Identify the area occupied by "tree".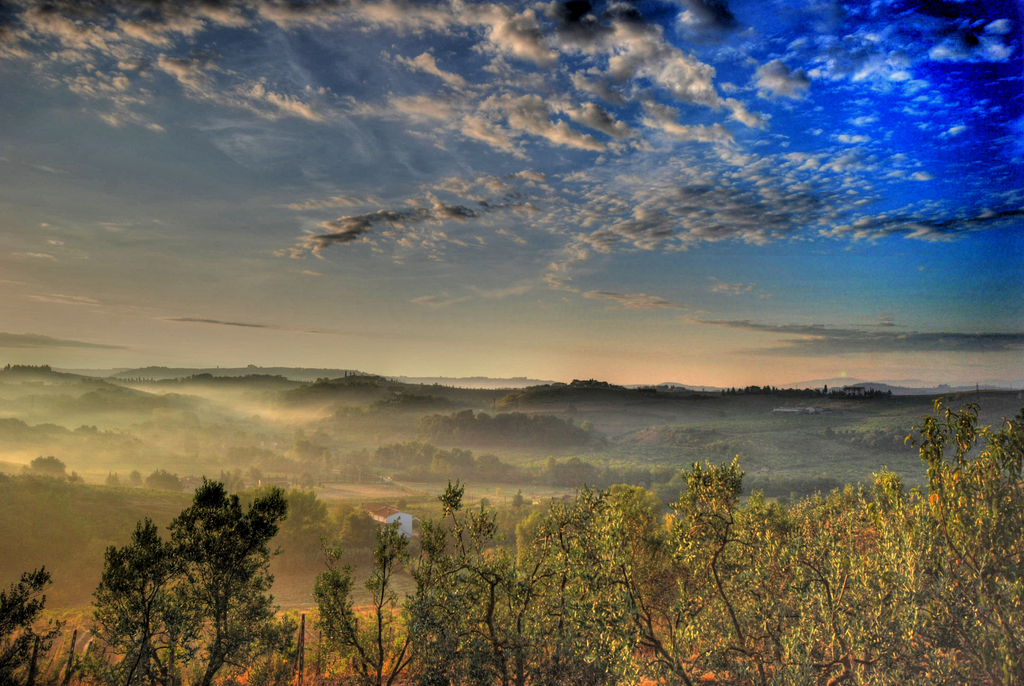
Area: l=309, t=527, r=415, b=685.
